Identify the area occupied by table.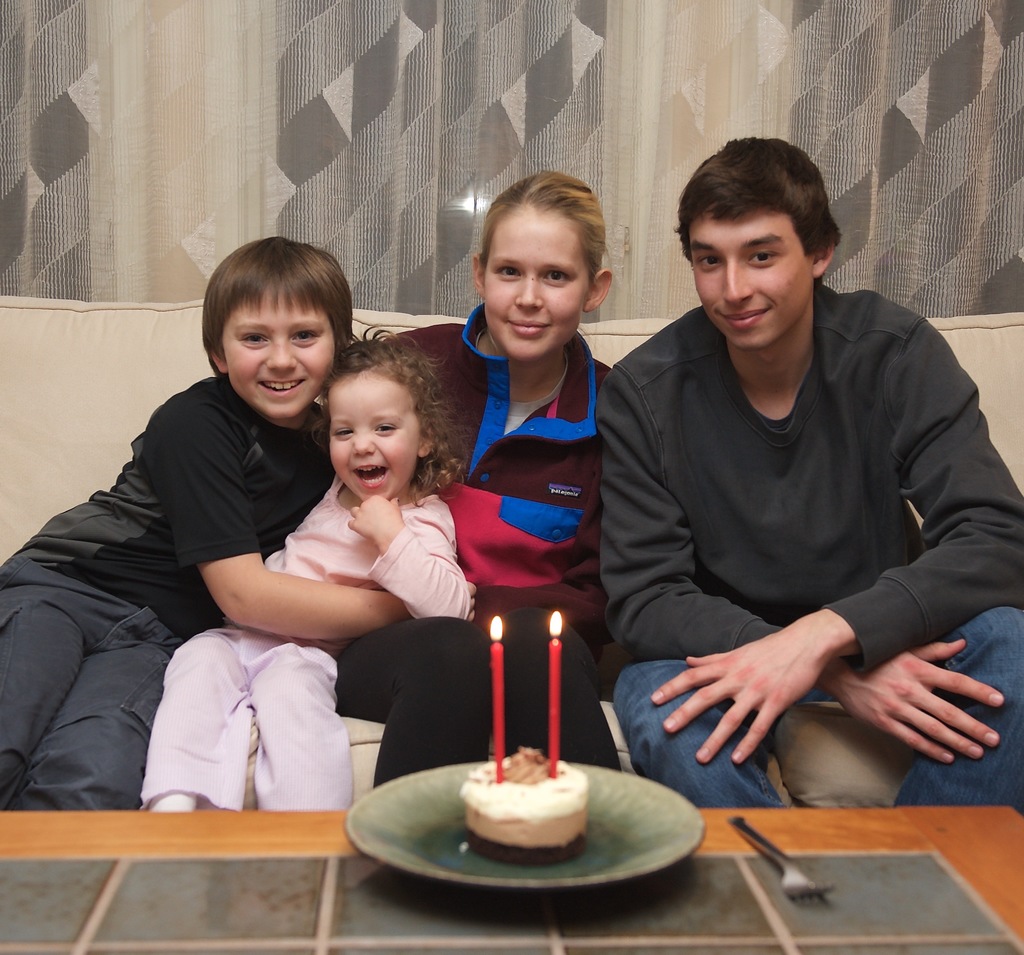
Area: 0:810:1023:954.
